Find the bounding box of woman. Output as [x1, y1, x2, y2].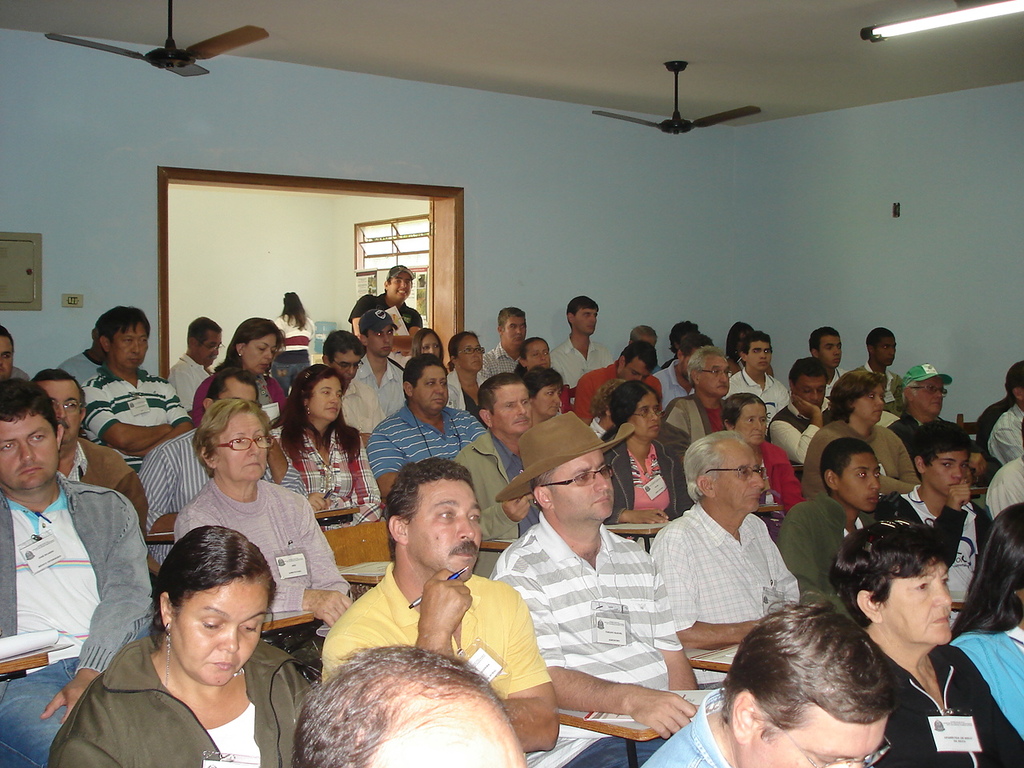
[47, 518, 324, 767].
